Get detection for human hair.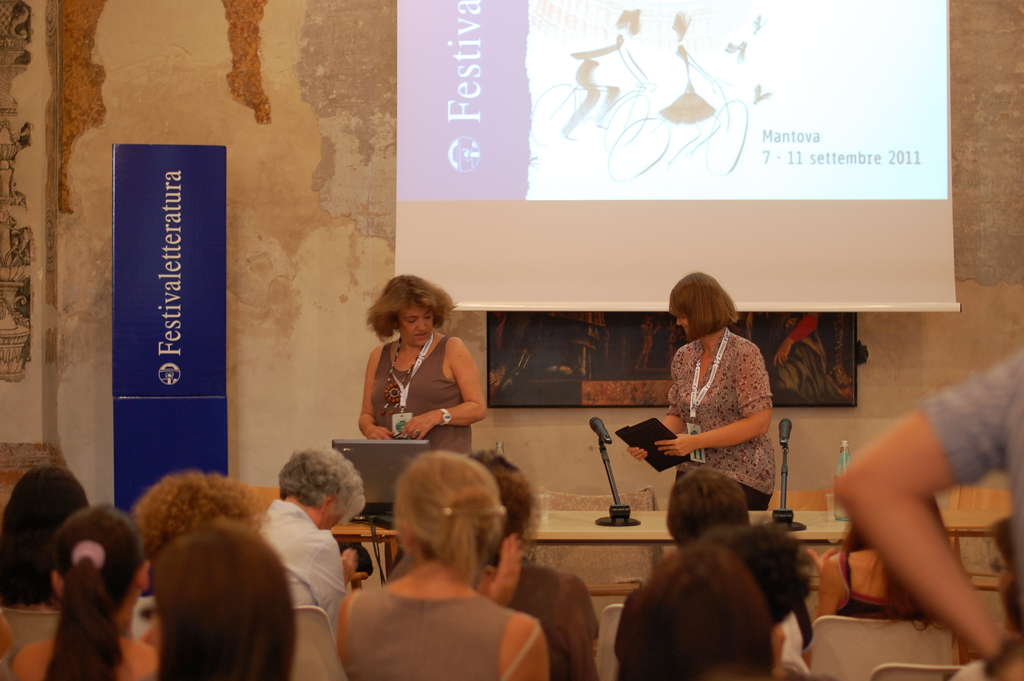
Detection: <region>697, 525, 816, 637</region>.
